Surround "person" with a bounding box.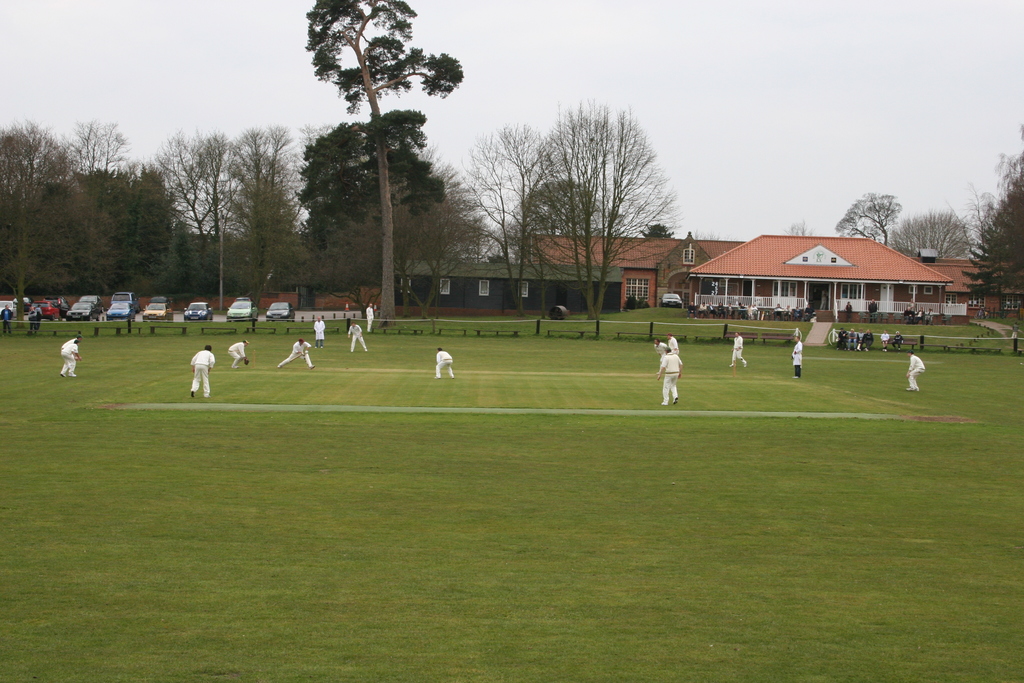
{"x1": 366, "y1": 302, "x2": 374, "y2": 330}.
